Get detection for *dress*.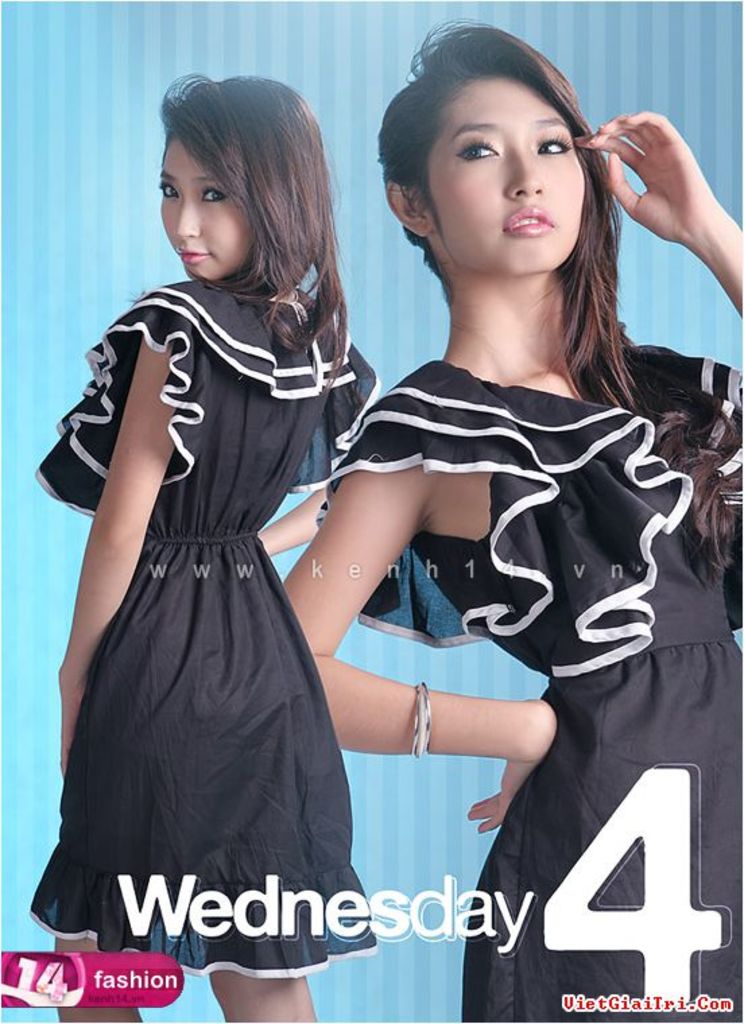
Detection: box(310, 340, 743, 1023).
